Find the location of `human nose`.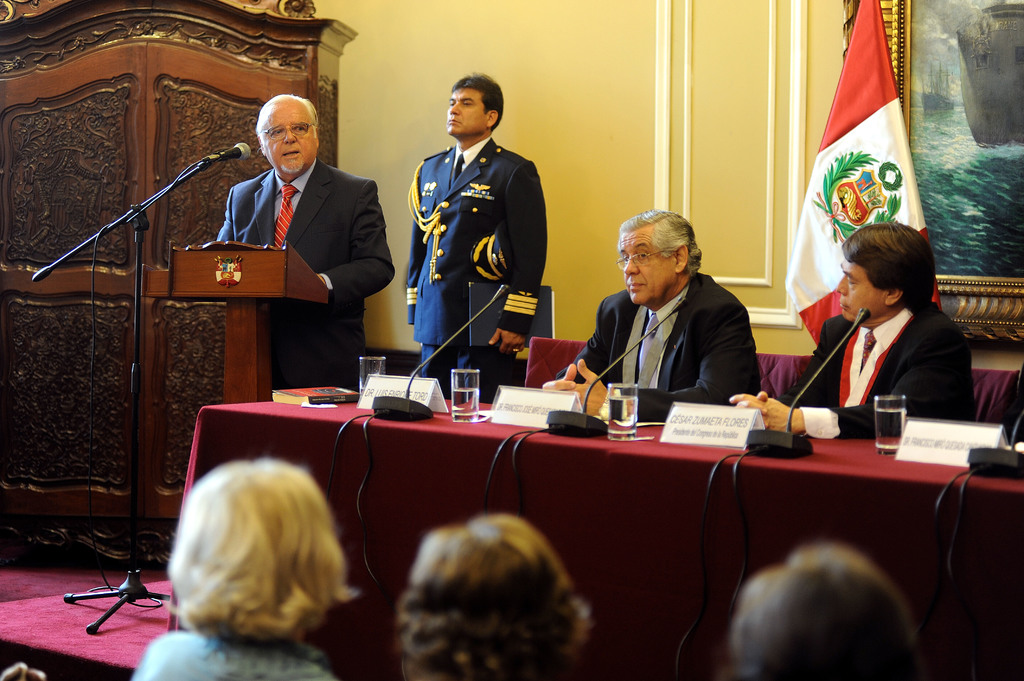
Location: [left=836, top=275, right=846, bottom=295].
